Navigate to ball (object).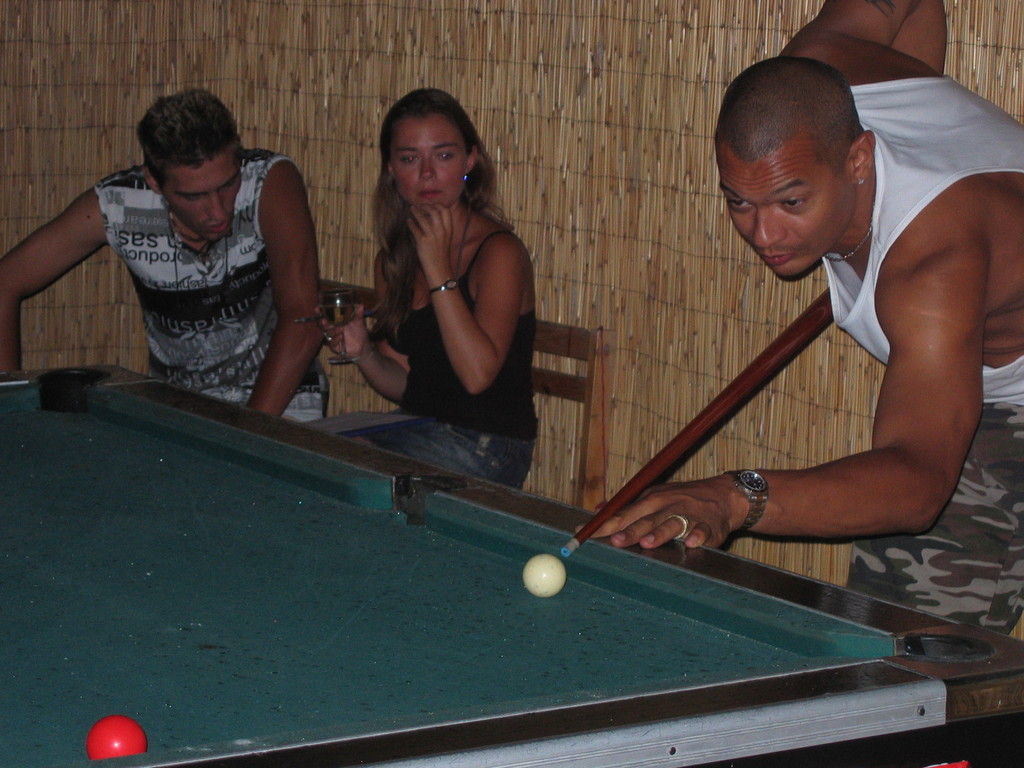
Navigation target: Rect(525, 553, 567, 596).
